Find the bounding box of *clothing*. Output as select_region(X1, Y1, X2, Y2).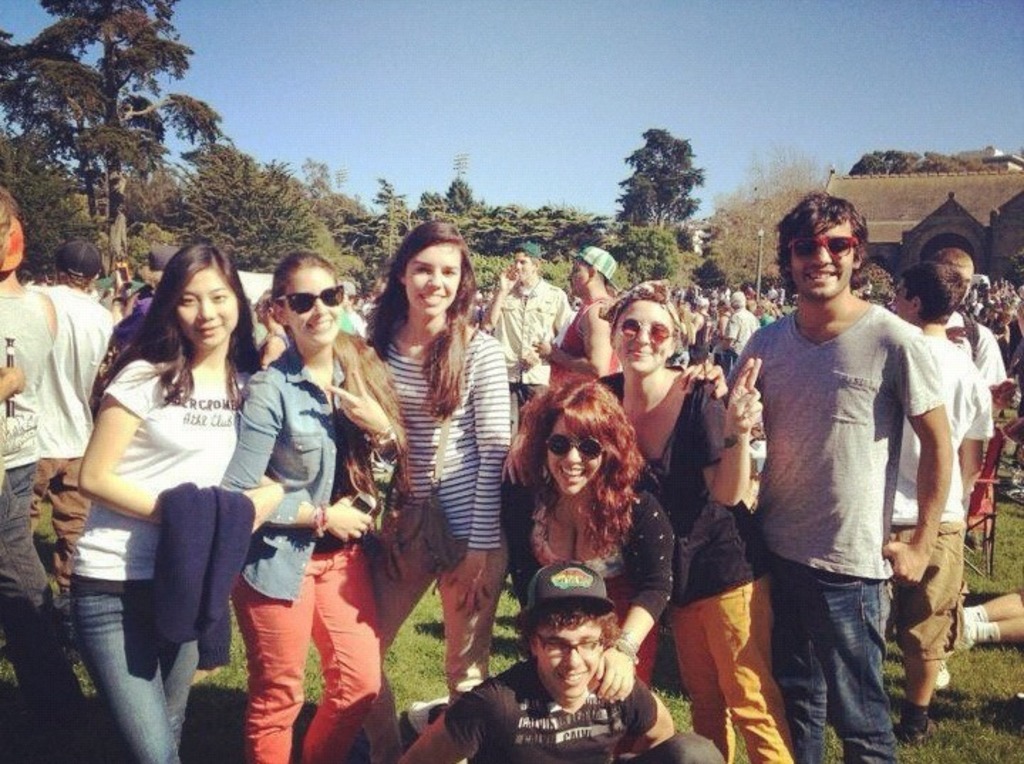
select_region(587, 357, 805, 748).
